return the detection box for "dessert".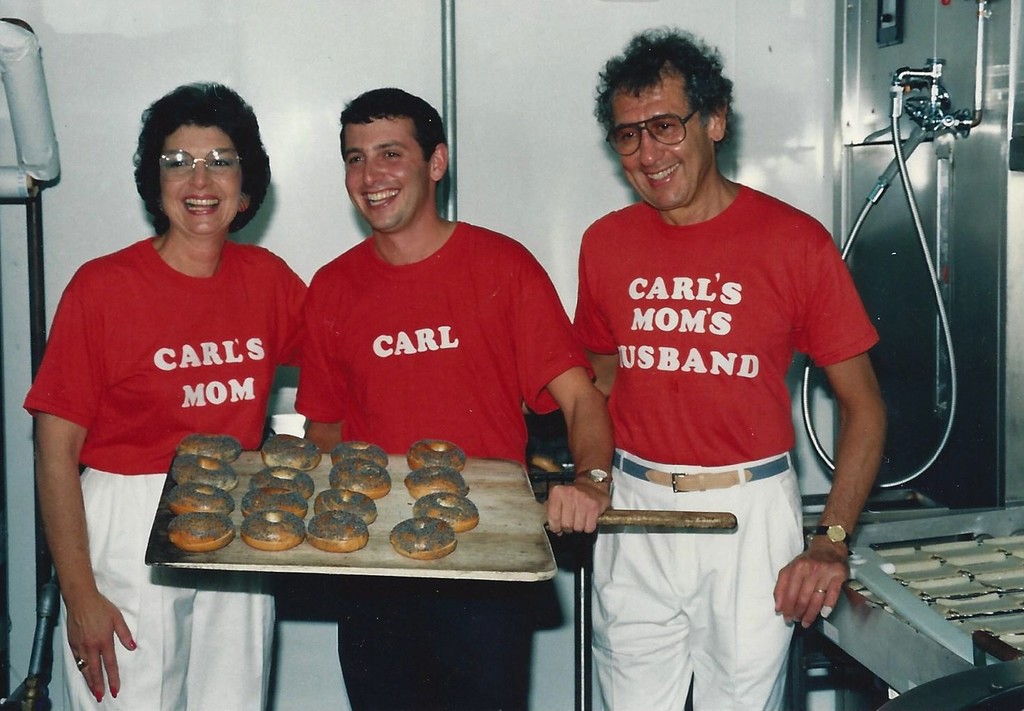
{"left": 242, "top": 506, "right": 307, "bottom": 554}.
